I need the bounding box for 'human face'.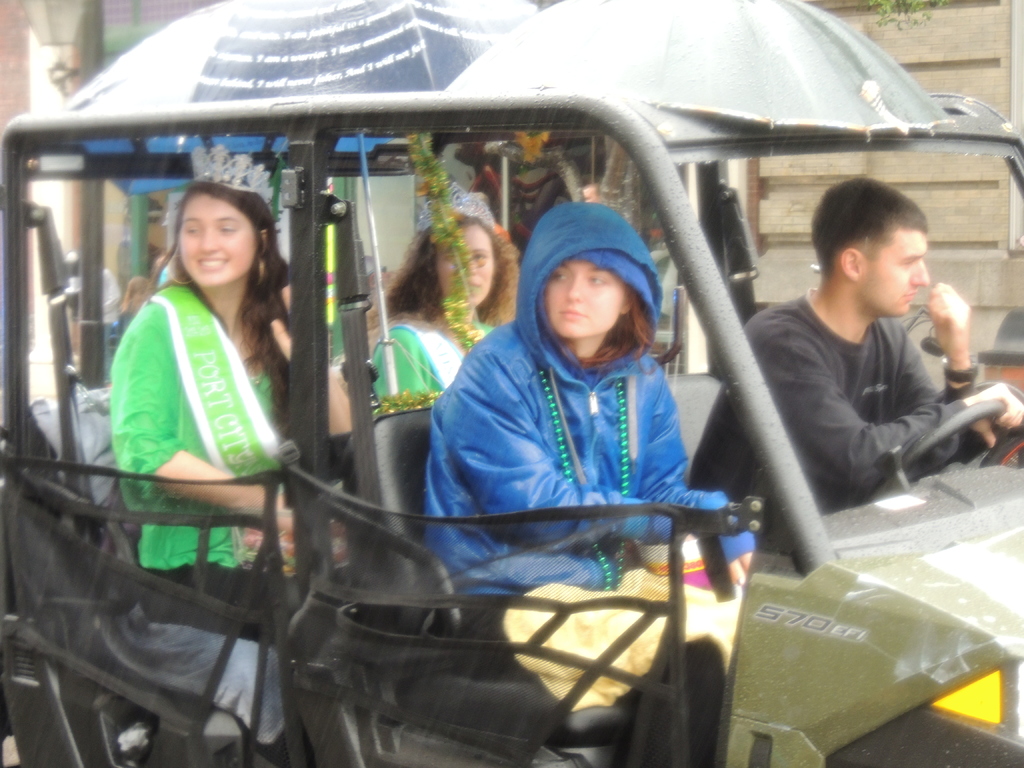
Here it is: detection(433, 222, 495, 303).
